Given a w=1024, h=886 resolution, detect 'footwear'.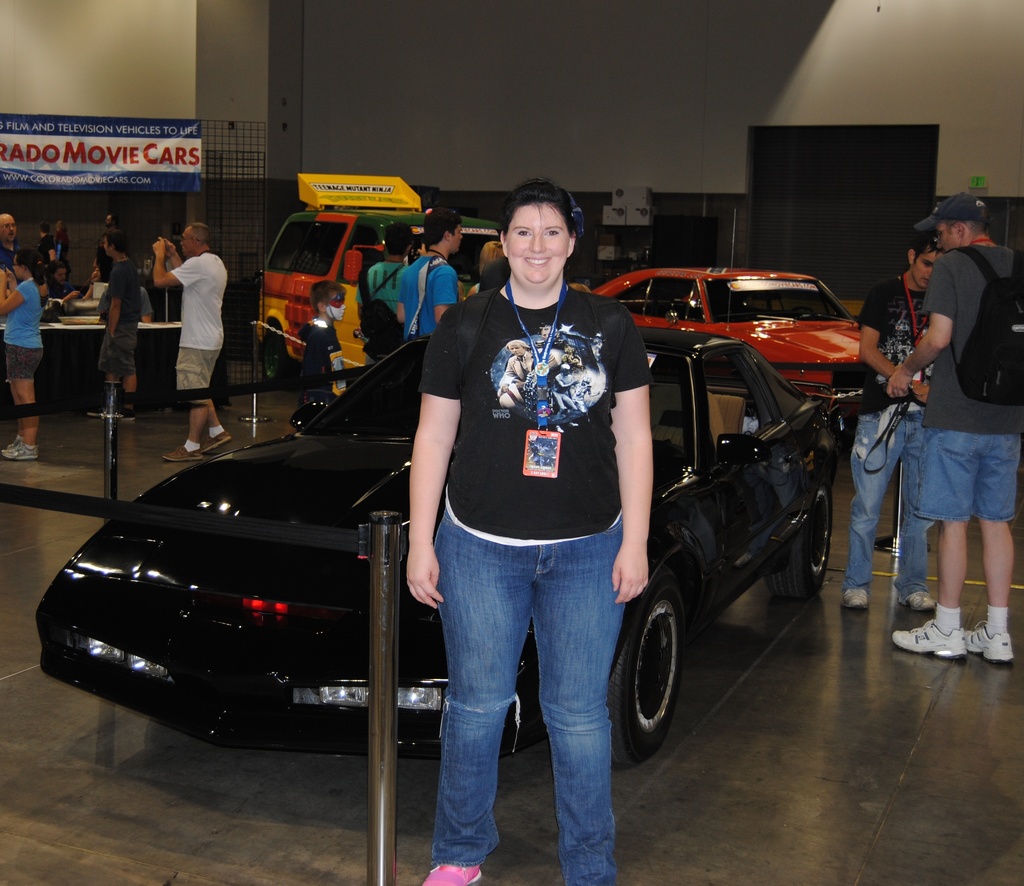
[x1=163, y1=441, x2=204, y2=463].
